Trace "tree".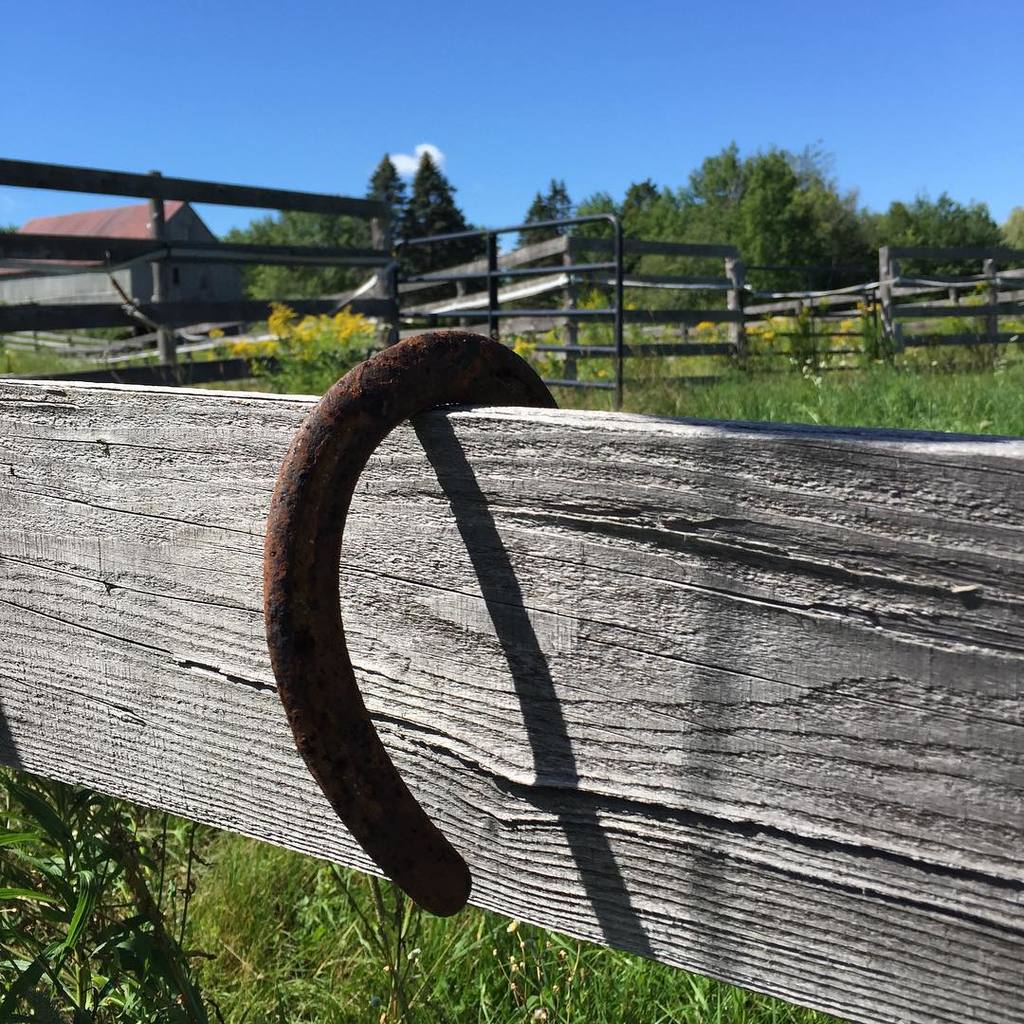
Traced to [221, 221, 277, 297].
